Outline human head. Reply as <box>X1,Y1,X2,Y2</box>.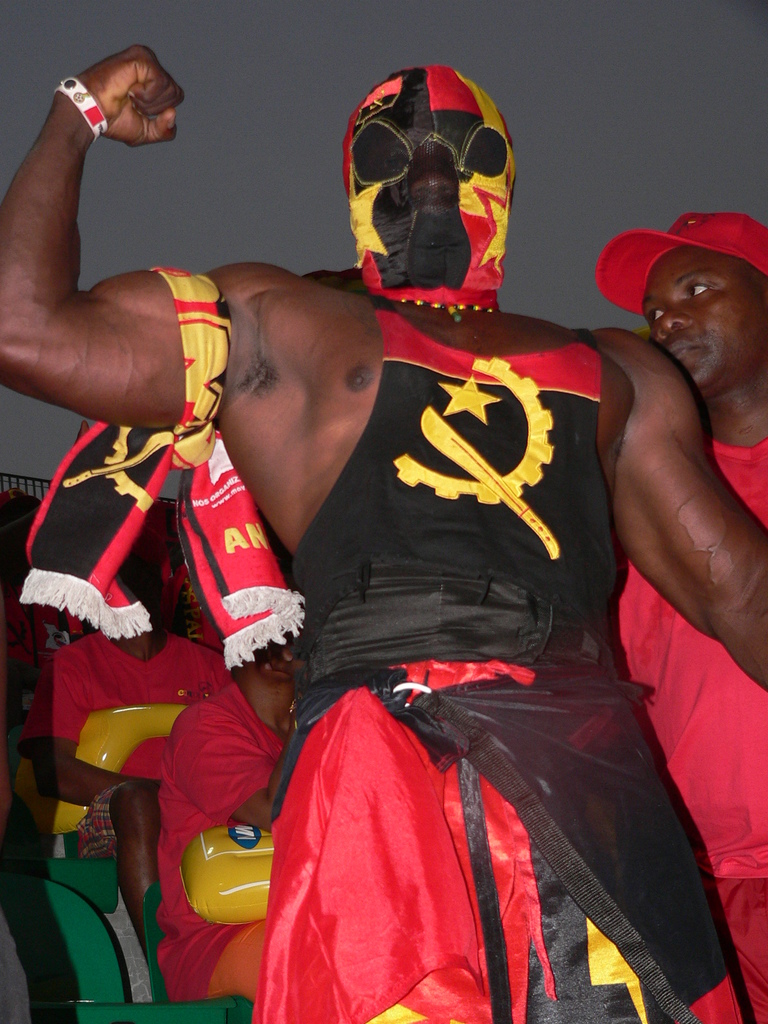
<box>639,204,767,399</box>.
